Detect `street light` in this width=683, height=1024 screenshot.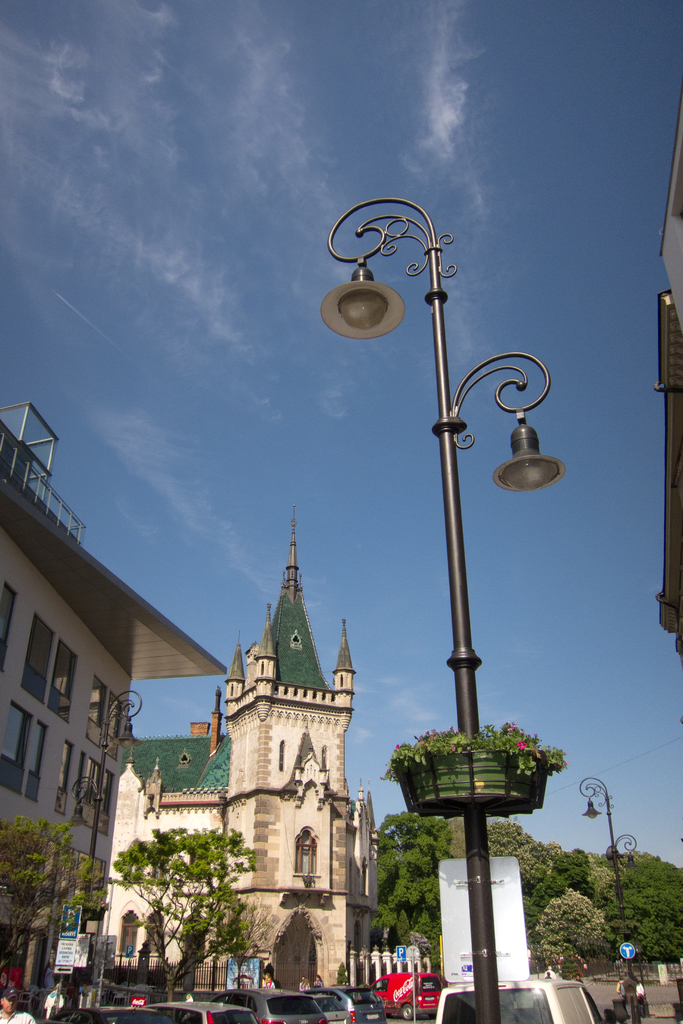
Detection: l=67, t=690, r=151, b=1002.
